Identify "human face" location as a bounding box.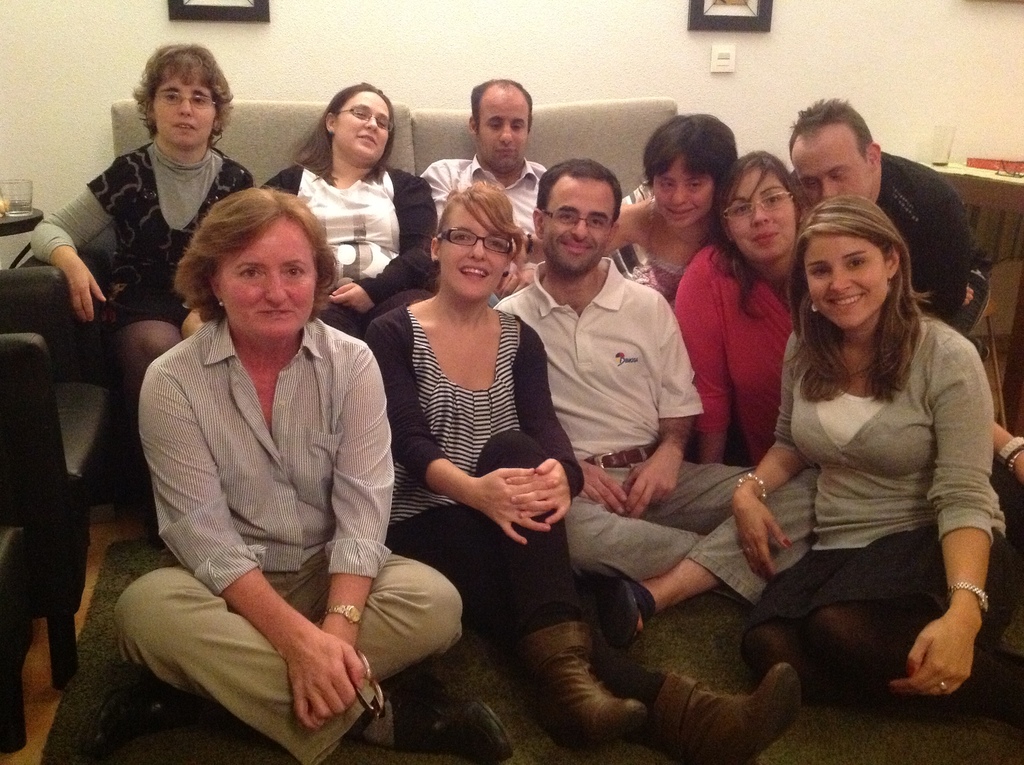
rect(547, 179, 611, 271).
